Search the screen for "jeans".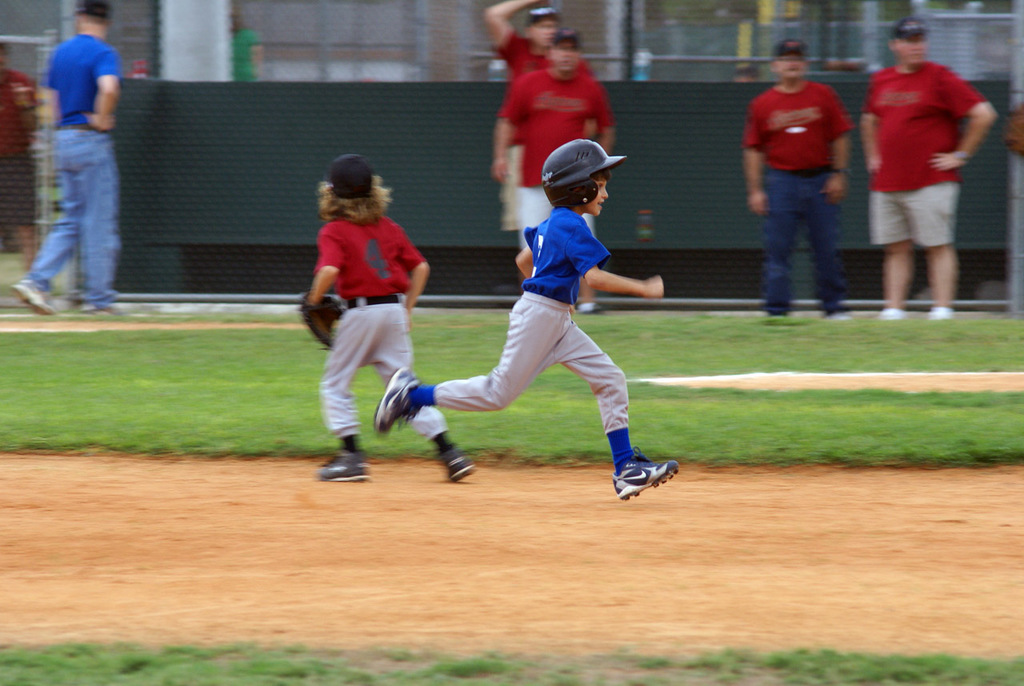
Found at bbox=[770, 176, 845, 311].
